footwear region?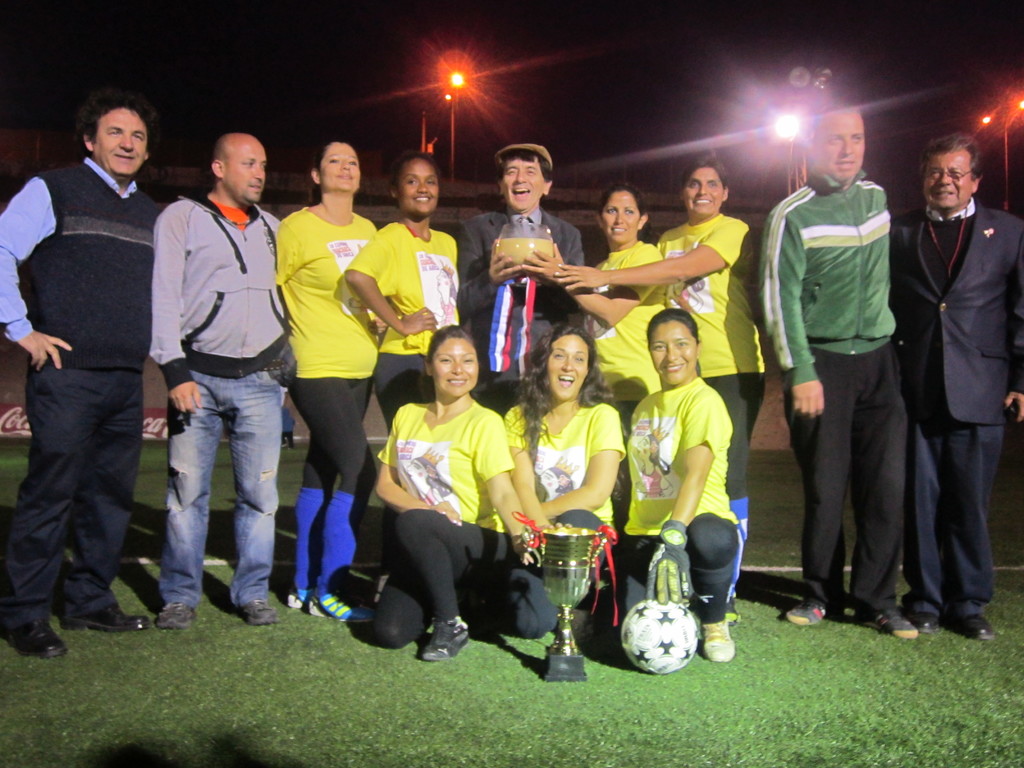
rect(284, 589, 314, 611)
